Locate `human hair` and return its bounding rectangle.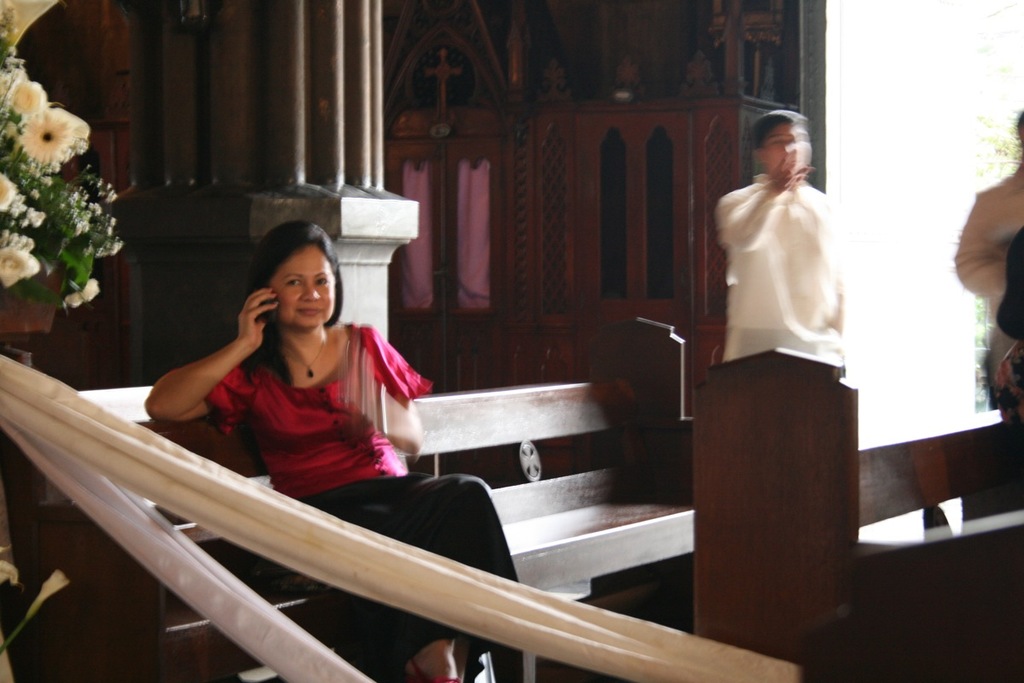
left=1014, top=109, right=1023, bottom=140.
